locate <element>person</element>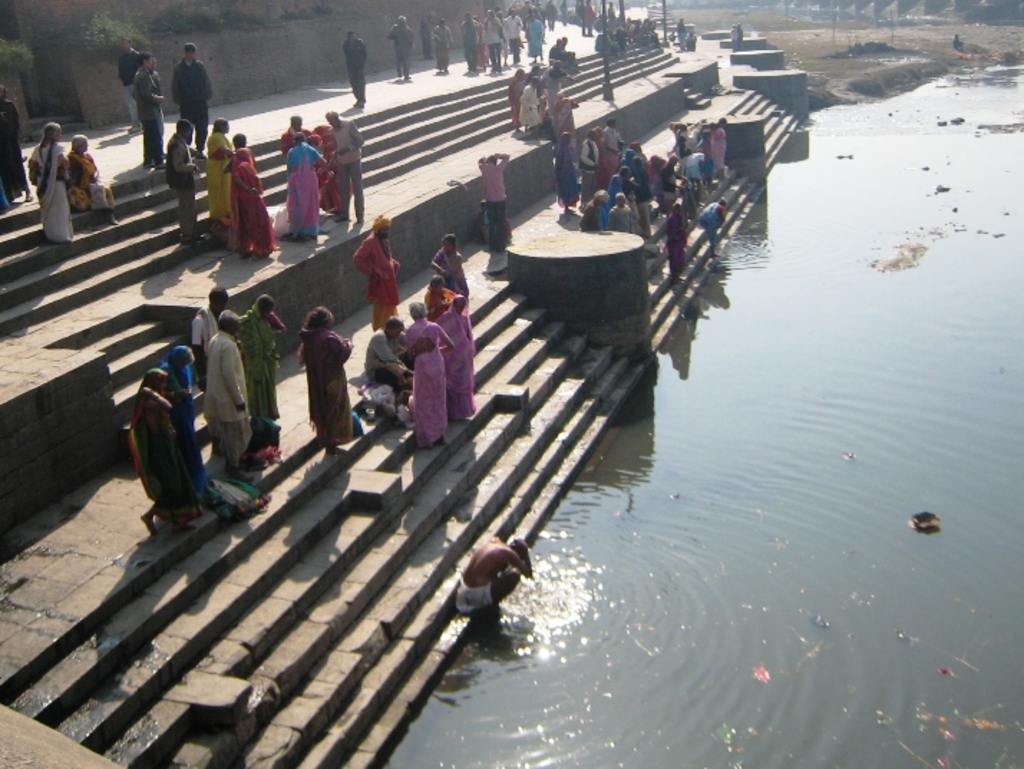
region(23, 119, 67, 238)
